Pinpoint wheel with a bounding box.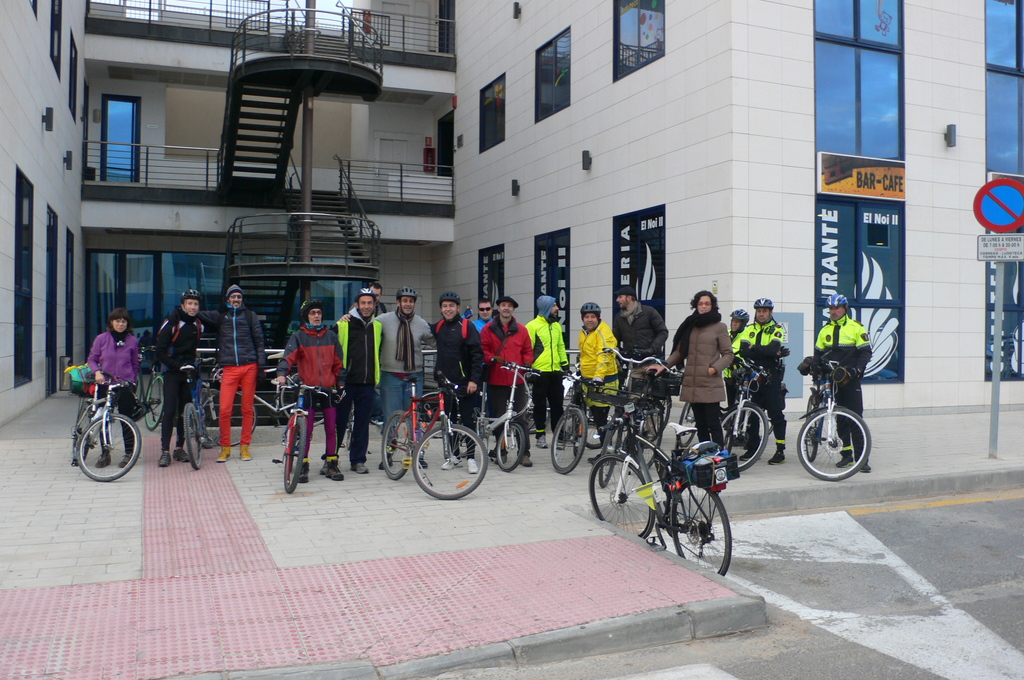
pyautogui.locateOnScreen(639, 391, 675, 429).
